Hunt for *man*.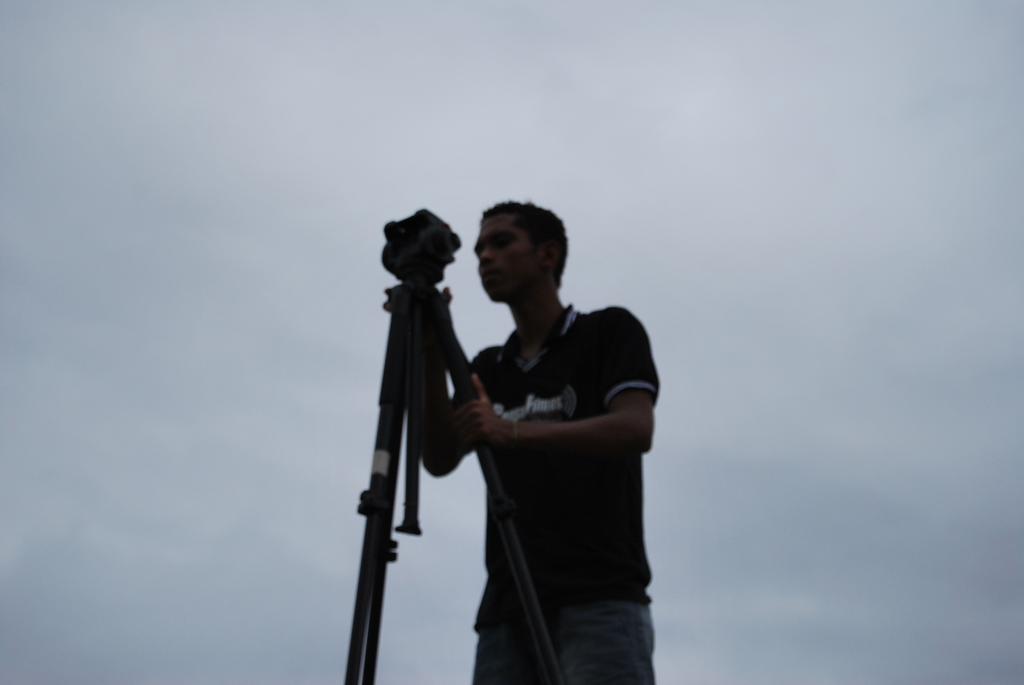
Hunted down at Rect(392, 189, 667, 684).
